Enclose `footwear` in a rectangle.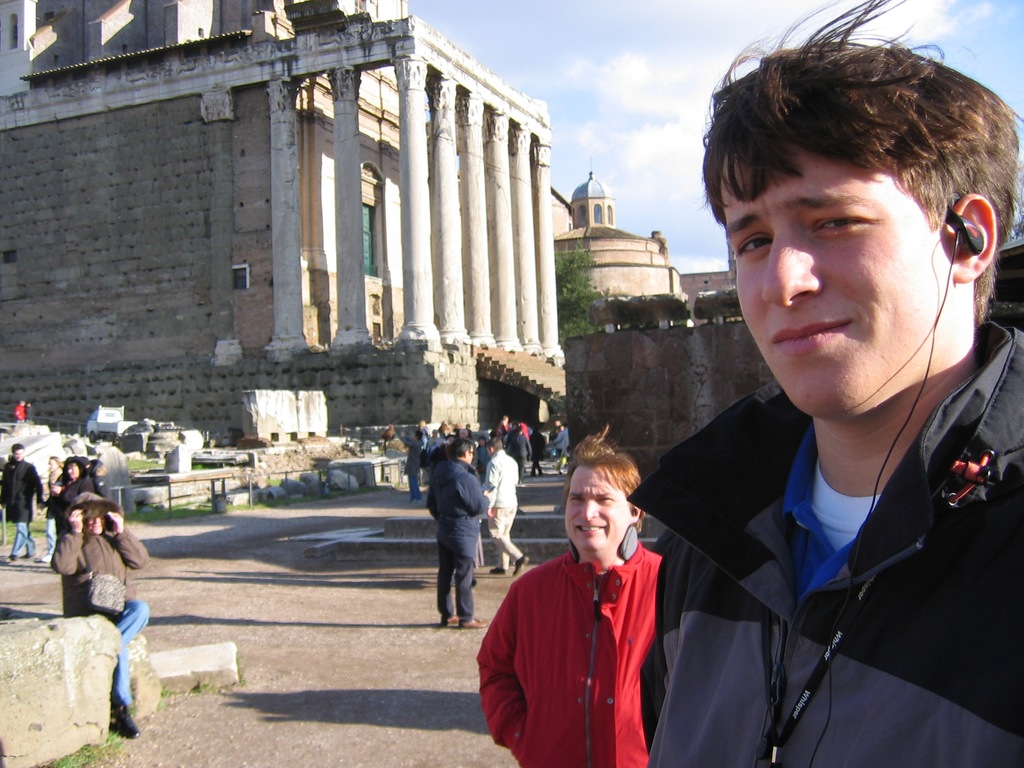
box(21, 548, 40, 559).
